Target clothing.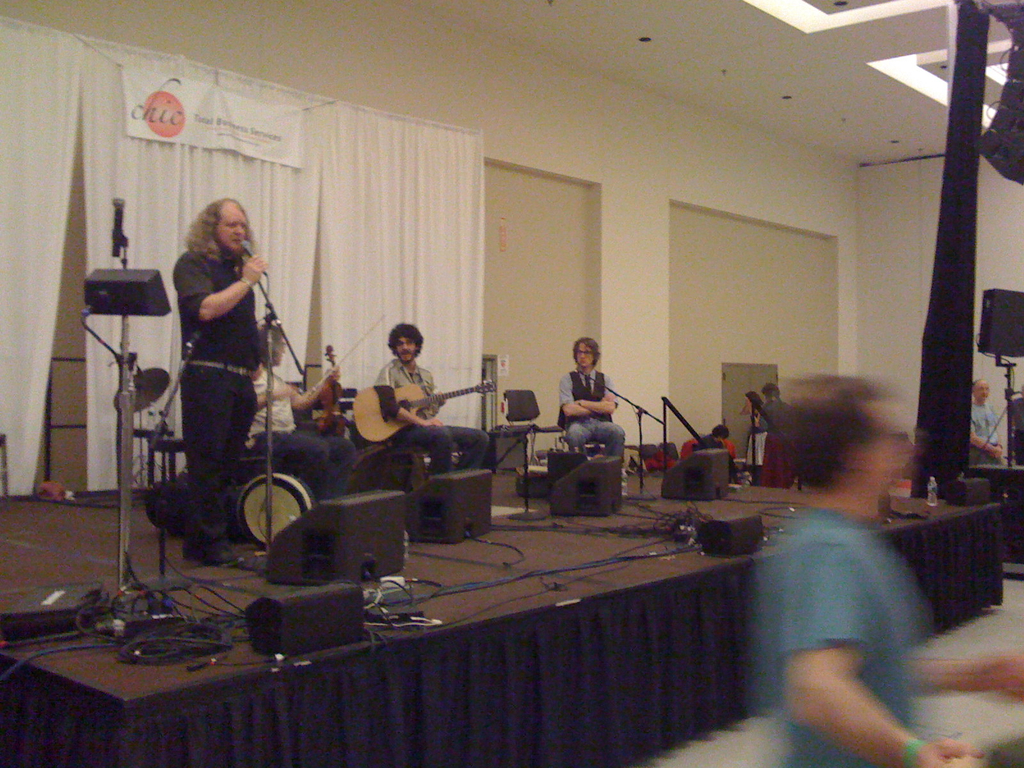
Target region: locate(968, 390, 1007, 463).
